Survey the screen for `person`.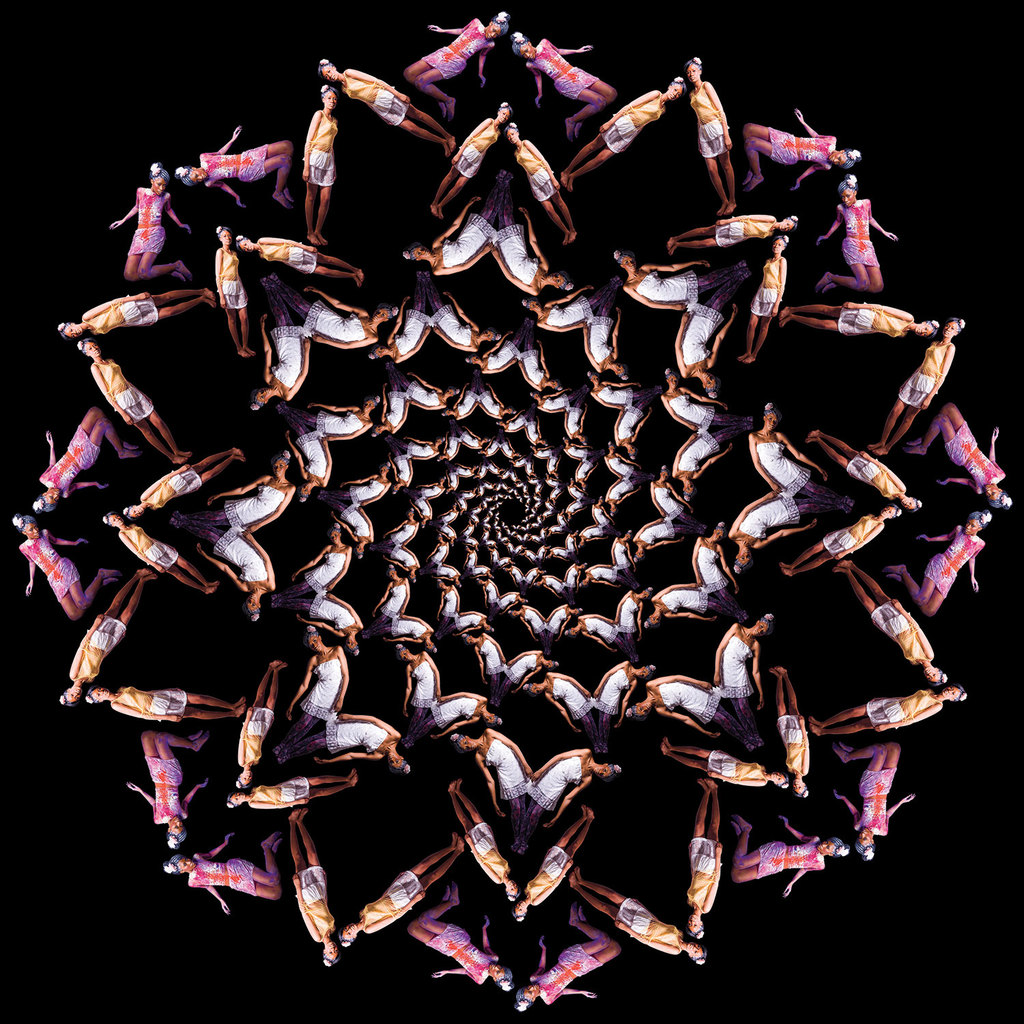
Survey found: 225,650,295,797.
